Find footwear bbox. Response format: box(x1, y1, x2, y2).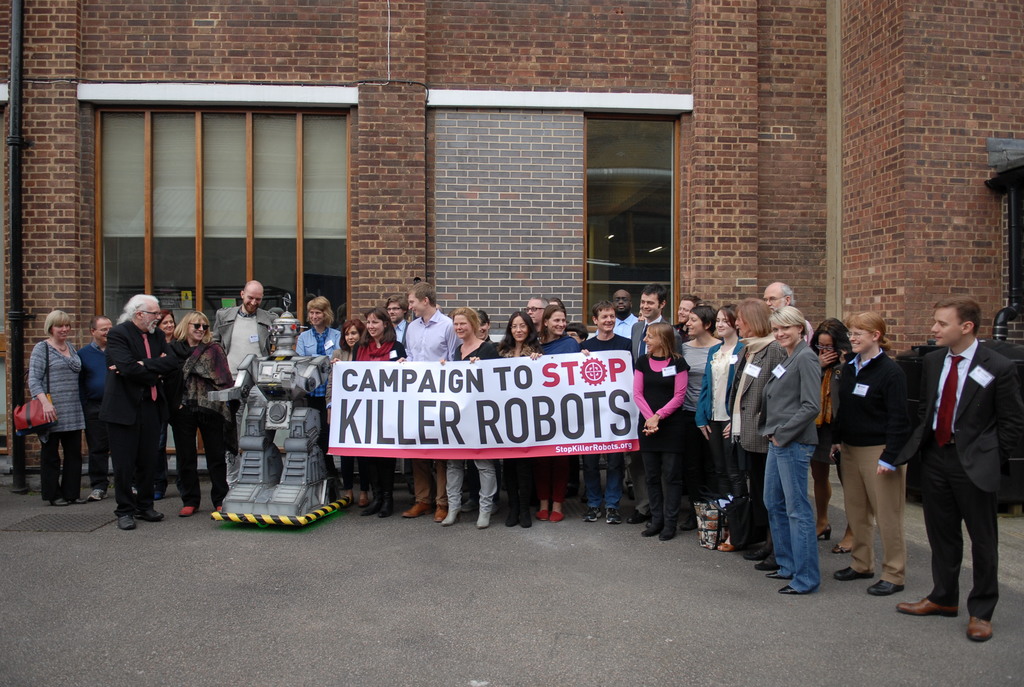
box(334, 489, 368, 509).
